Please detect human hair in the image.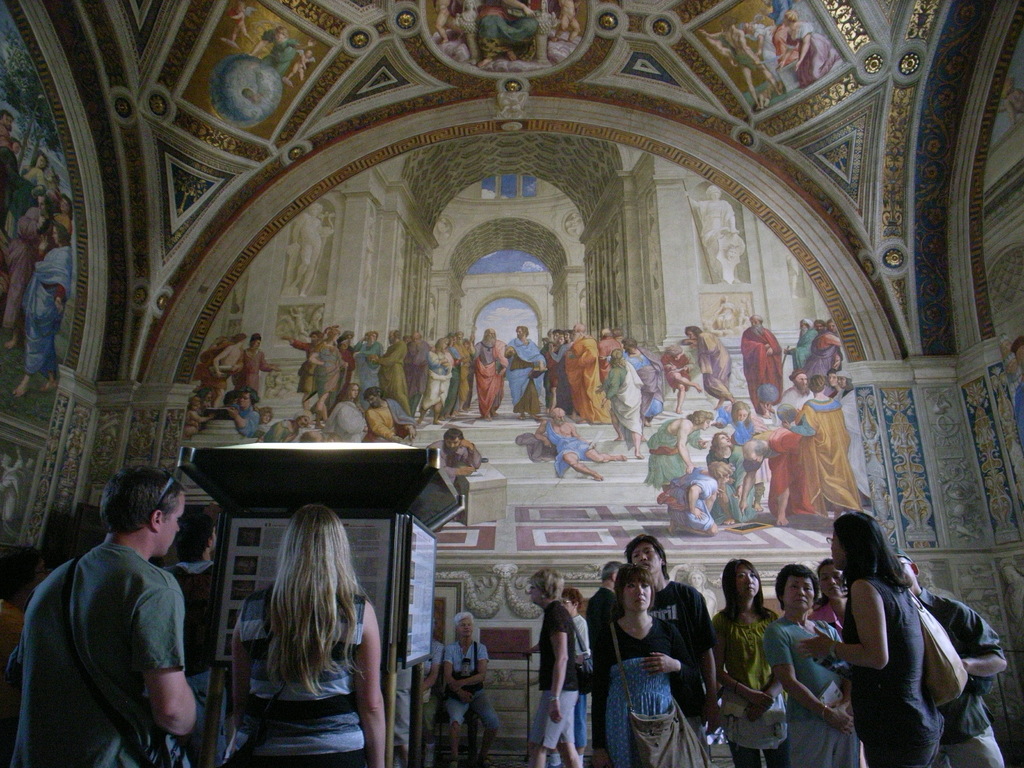
BBox(102, 464, 188, 538).
